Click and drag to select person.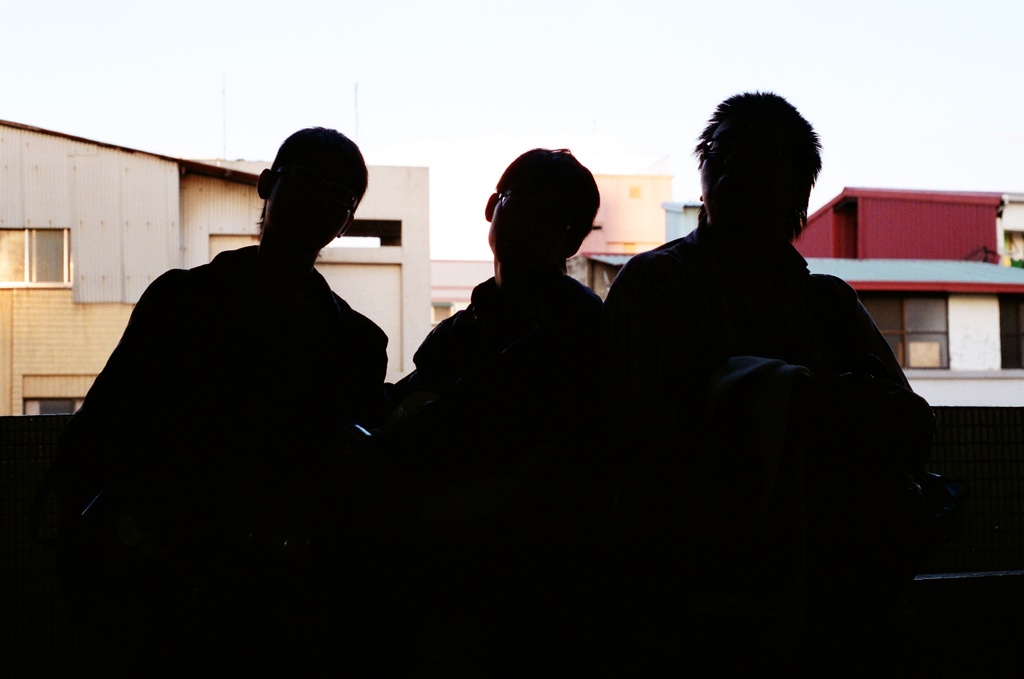
Selection: [61,124,393,678].
